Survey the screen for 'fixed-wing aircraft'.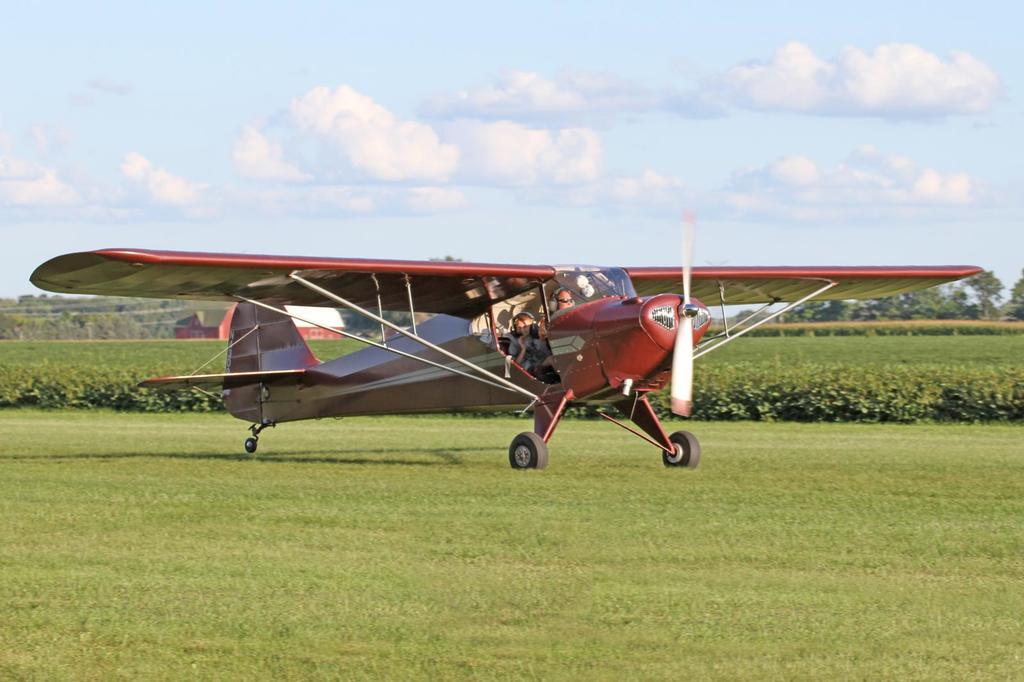
Survey found: bbox(26, 206, 990, 475).
